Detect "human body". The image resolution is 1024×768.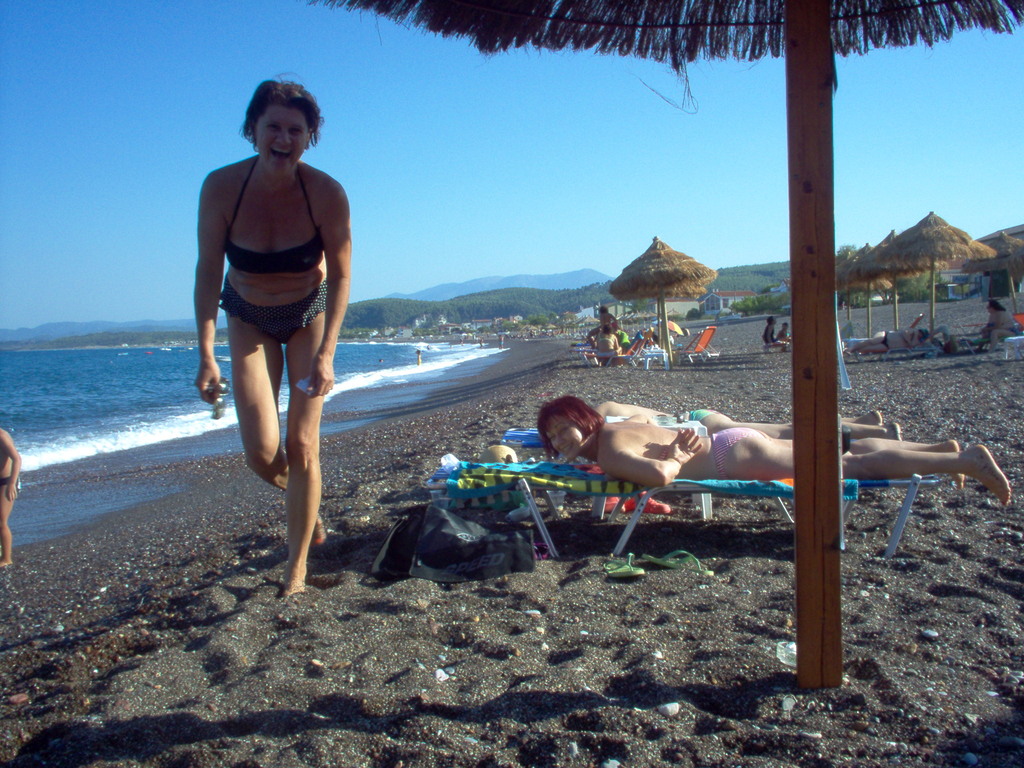
<region>415, 350, 424, 367</region>.
